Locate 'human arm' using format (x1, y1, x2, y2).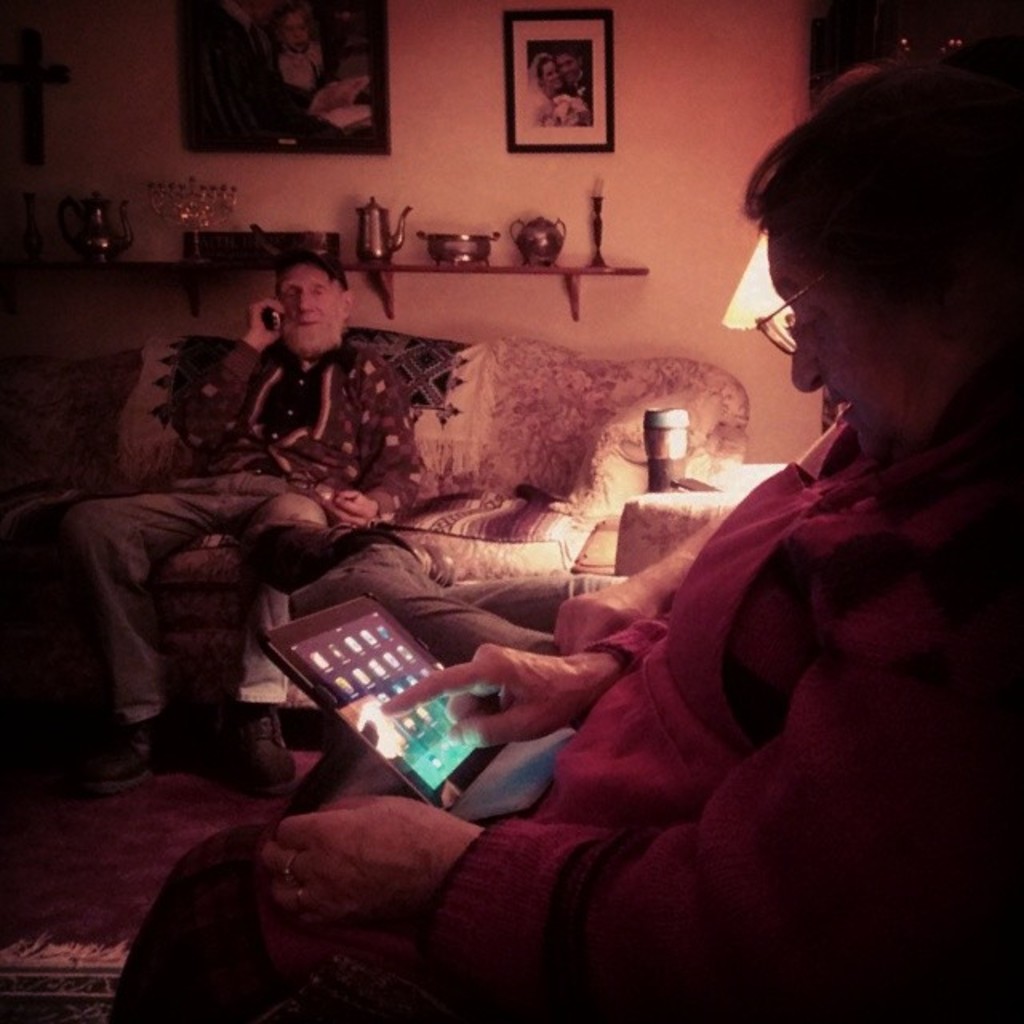
(562, 490, 730, 637).
